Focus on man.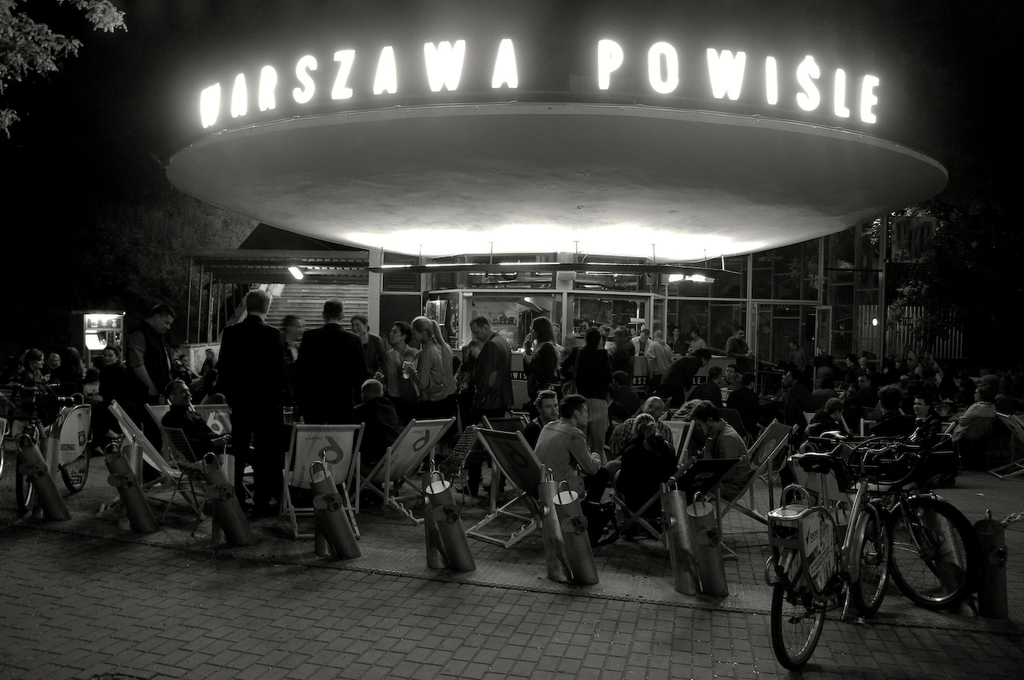
Focused at pyautogui.locateOnScreen(725, 327, 753, 375).
